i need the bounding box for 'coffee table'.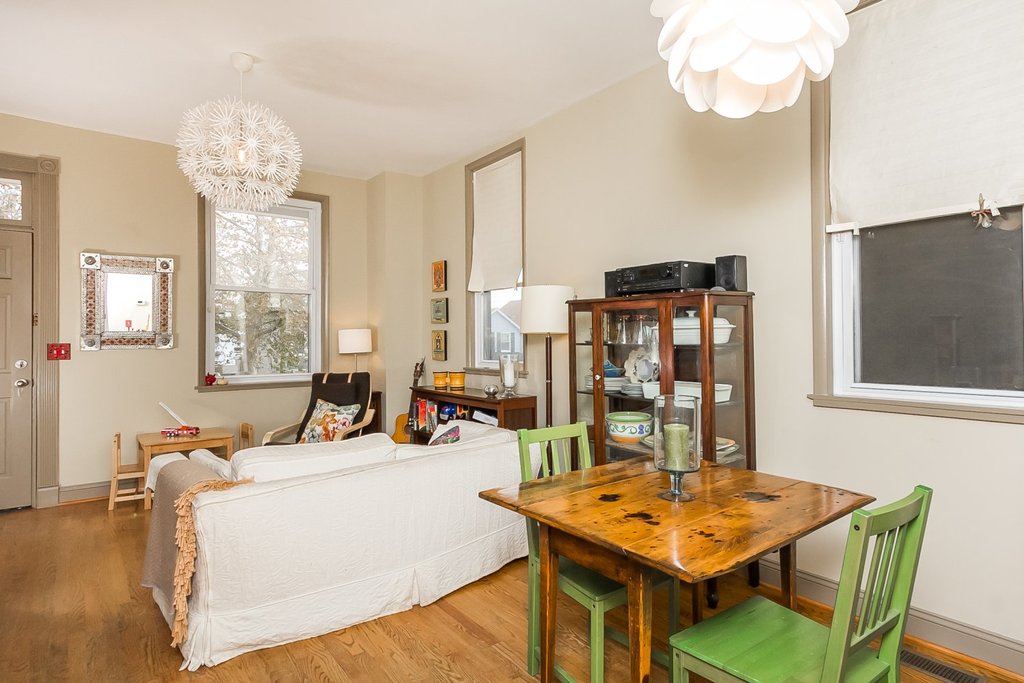
Here it is: [517, 454, 873, 667].
